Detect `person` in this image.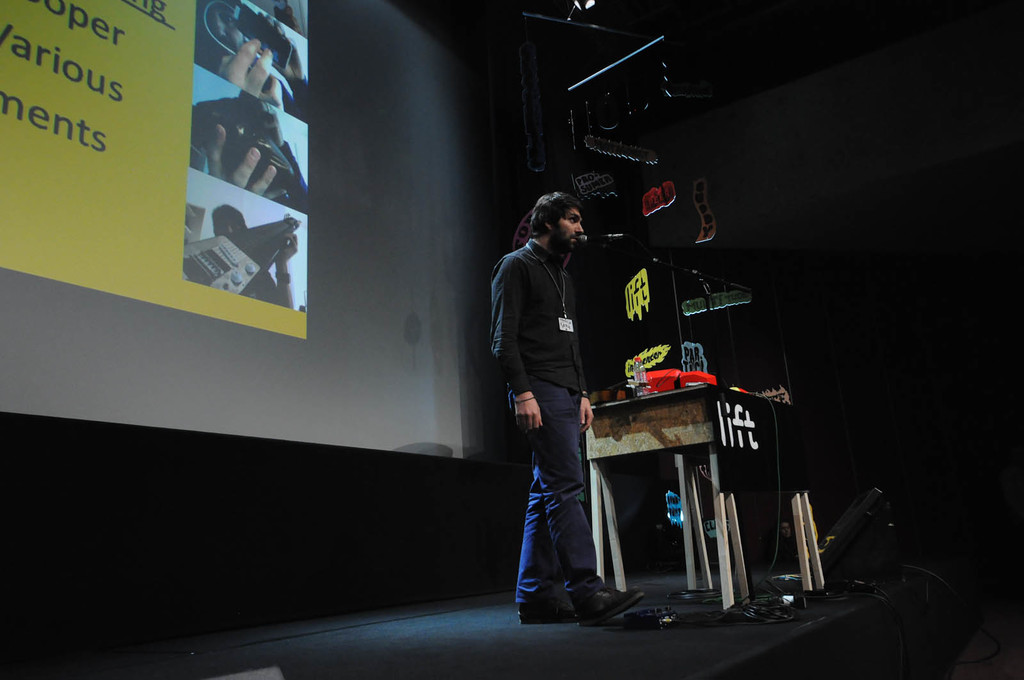
Detection: bbox=(211, 42, 294, 112).
